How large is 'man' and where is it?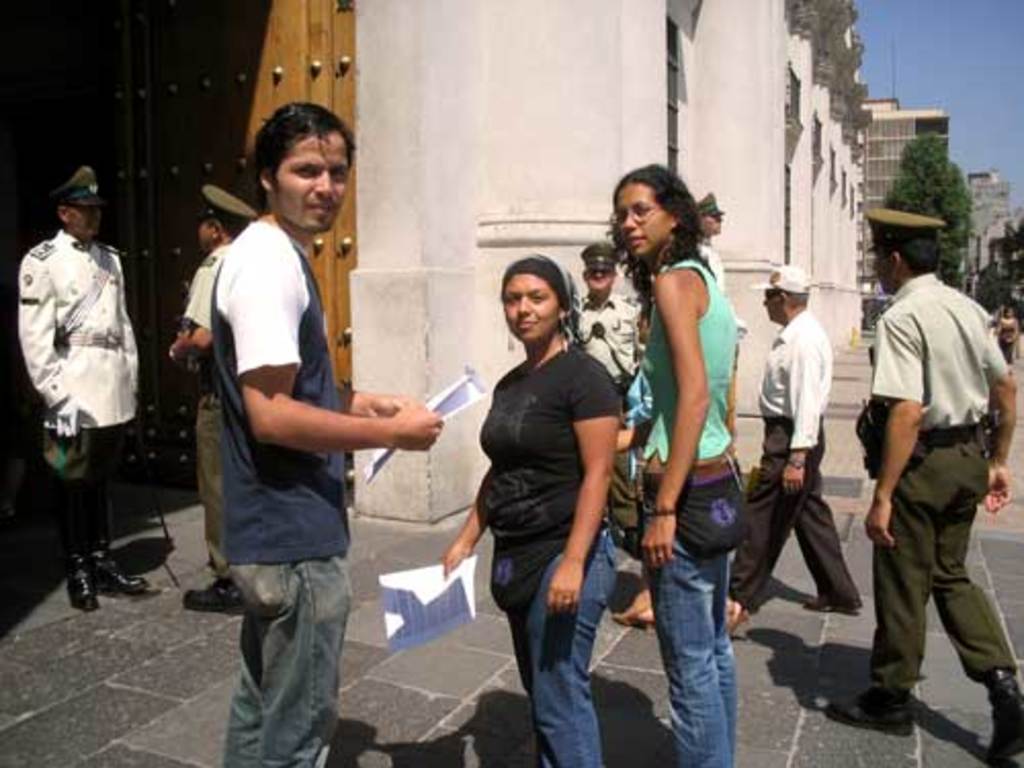
Bounding box: 700, 201, 743, 344.
